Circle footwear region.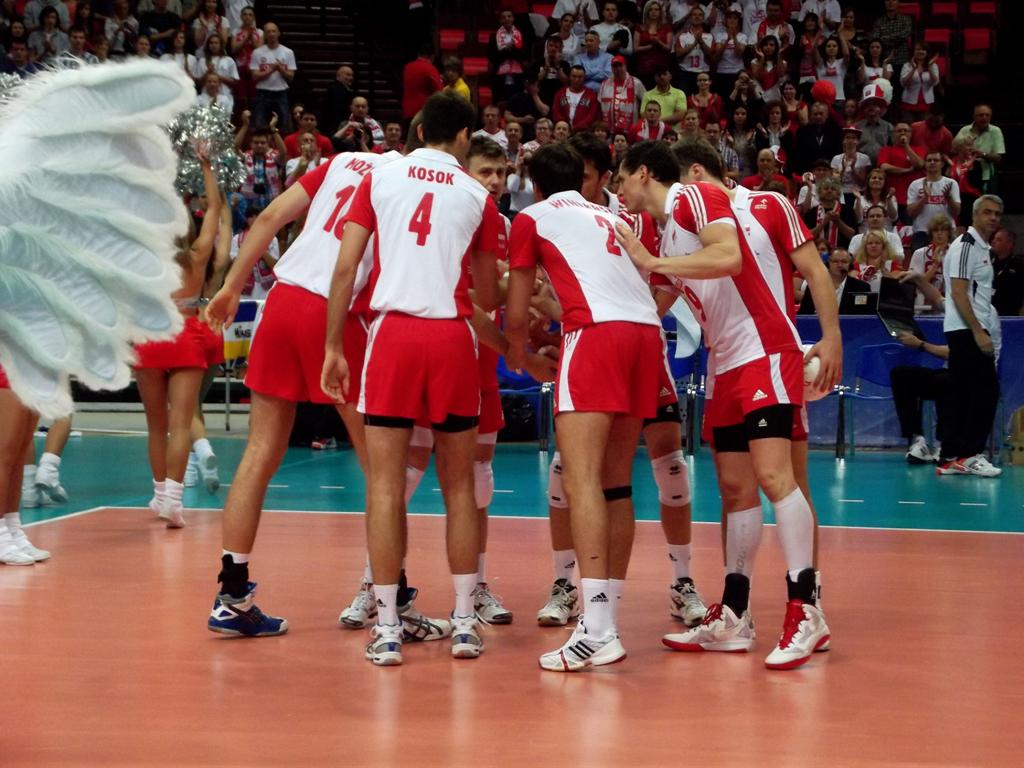
Region: [476,583,508,628].
